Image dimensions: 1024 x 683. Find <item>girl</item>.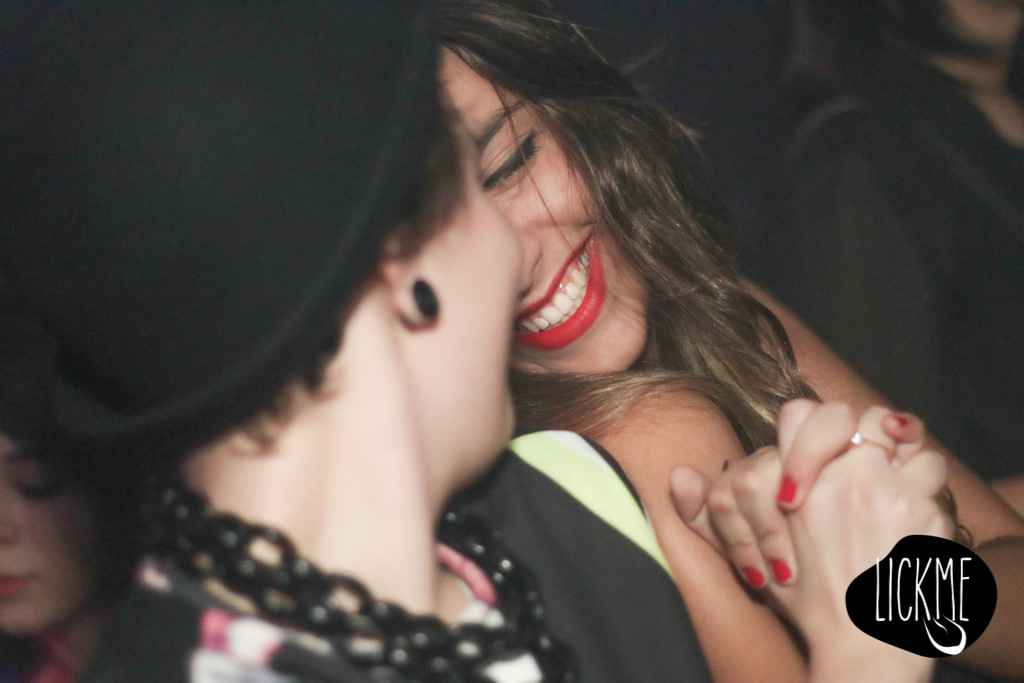
<bbox>0, 0, 960, 682</bbox>.
